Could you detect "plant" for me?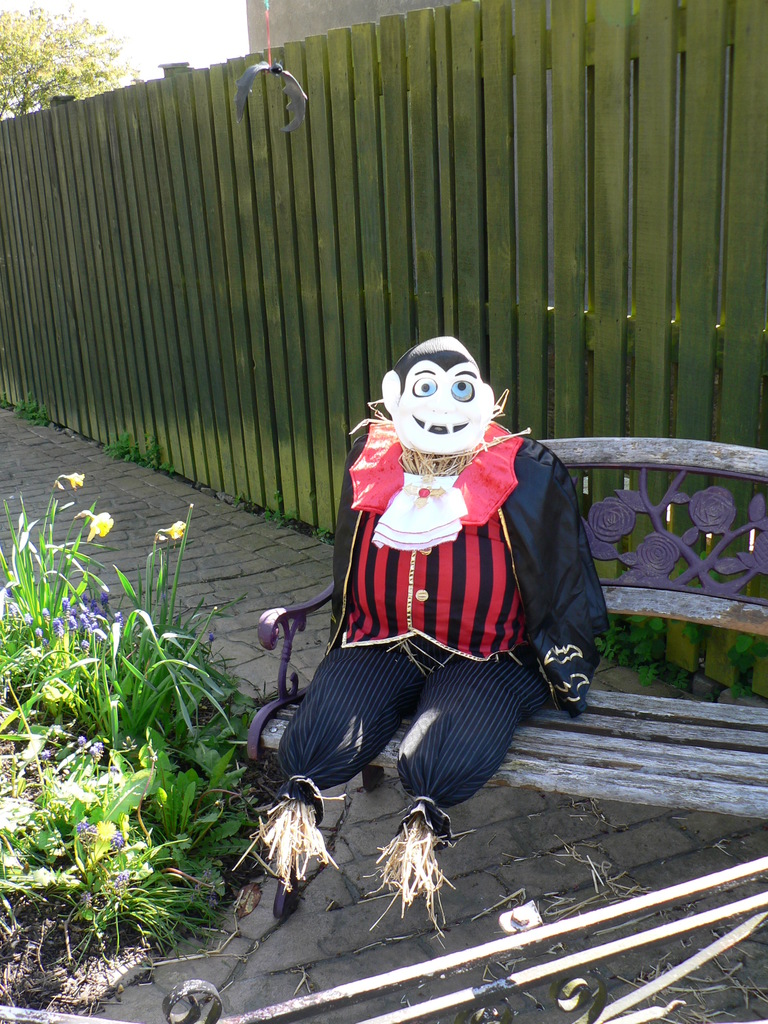
Detection result: bbox=[260, 496, 289, 533].
